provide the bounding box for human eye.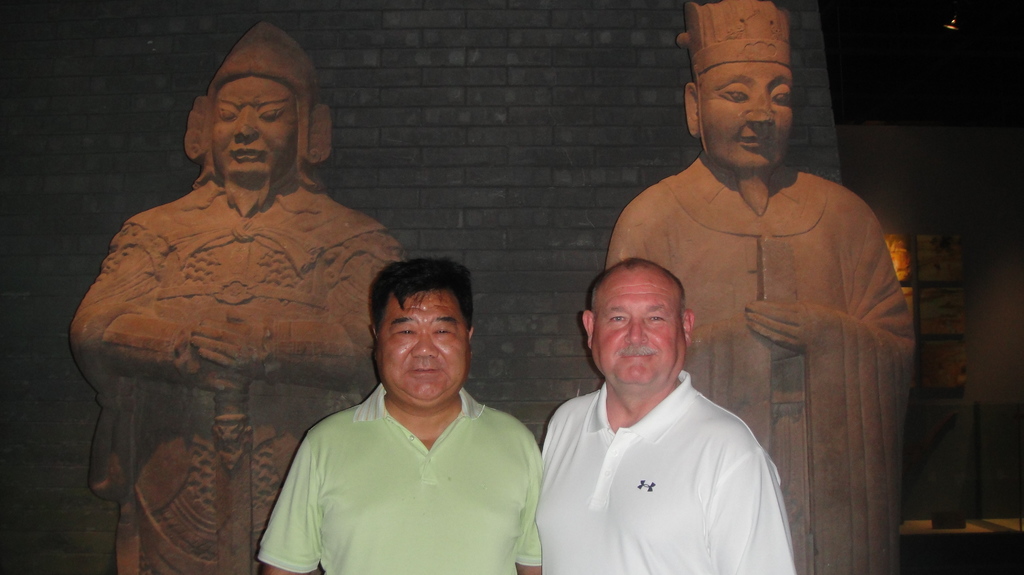
l=388, t=321, r=424, b=340.
